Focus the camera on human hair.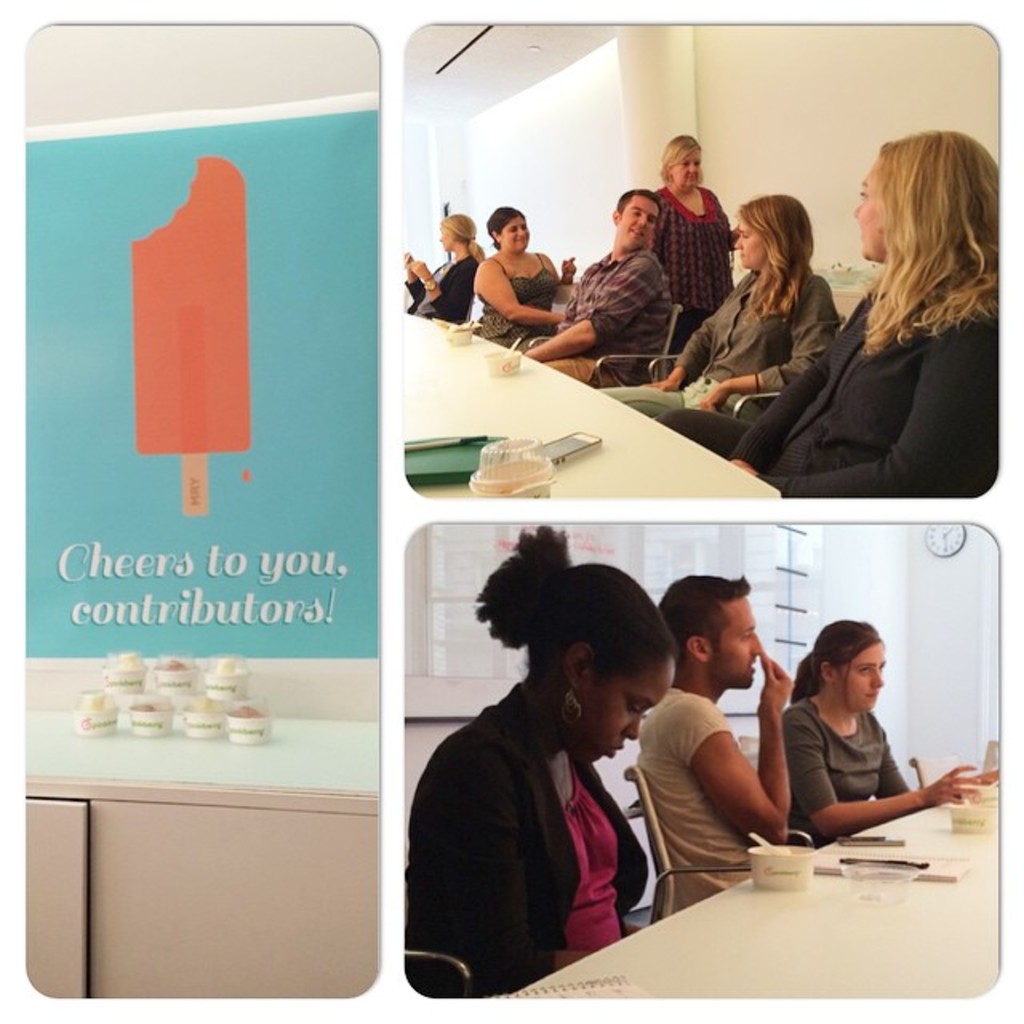
Focus region: {"x1": 440, "y1": 214, "x2": 486, "y2": 267}.
